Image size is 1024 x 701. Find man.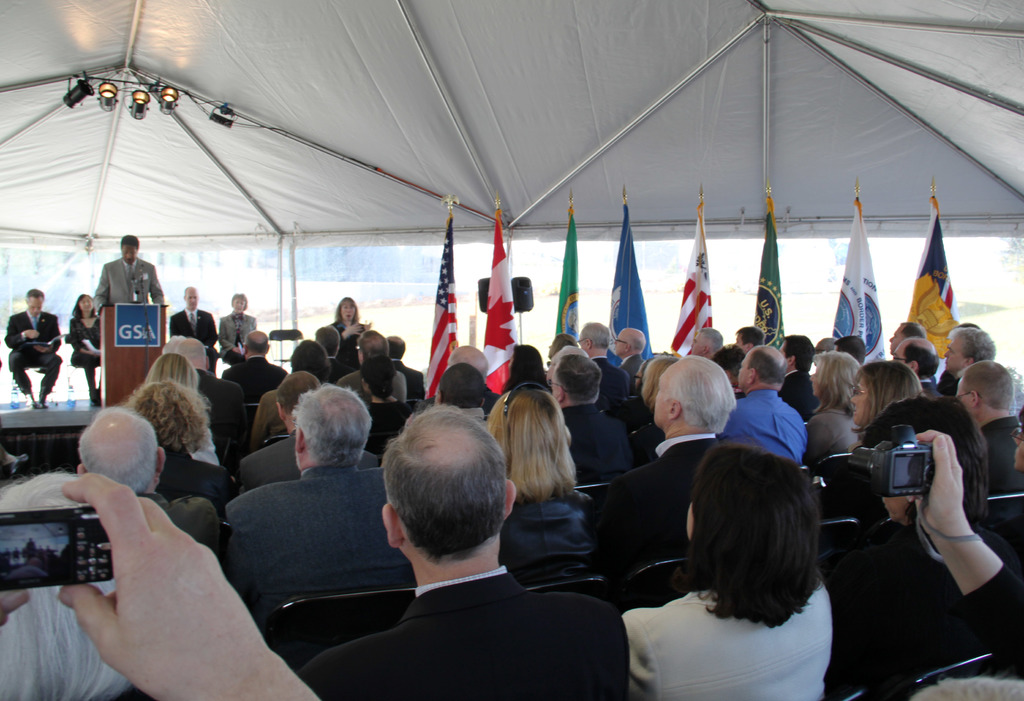
x1=237, y1=372, x2=381, y2=506.
